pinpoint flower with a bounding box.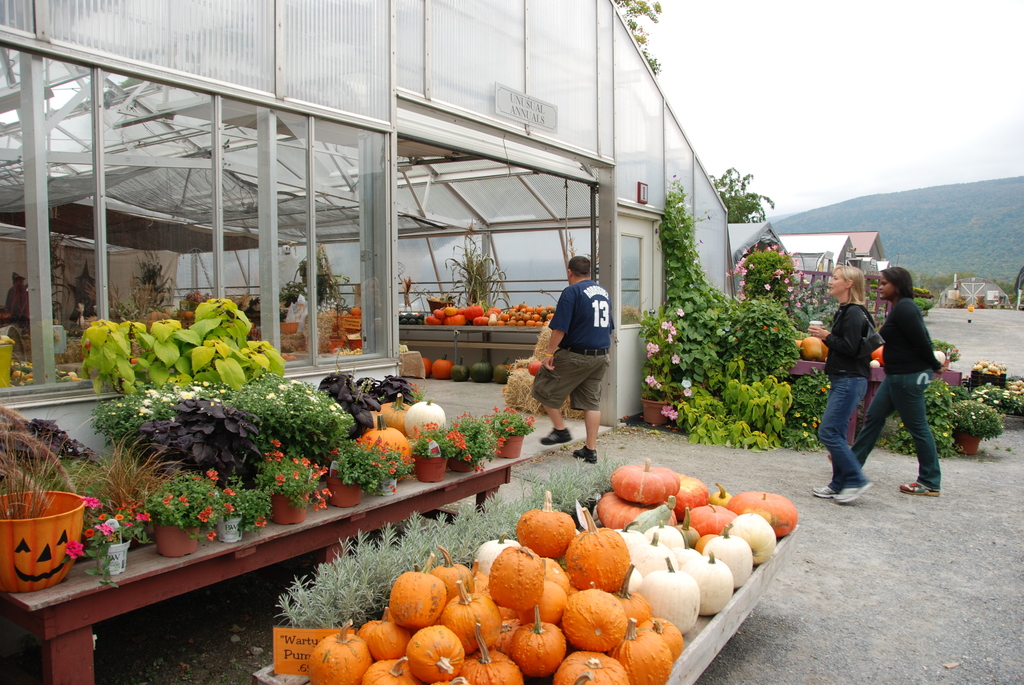
detection(683, 387, 695, 397).
